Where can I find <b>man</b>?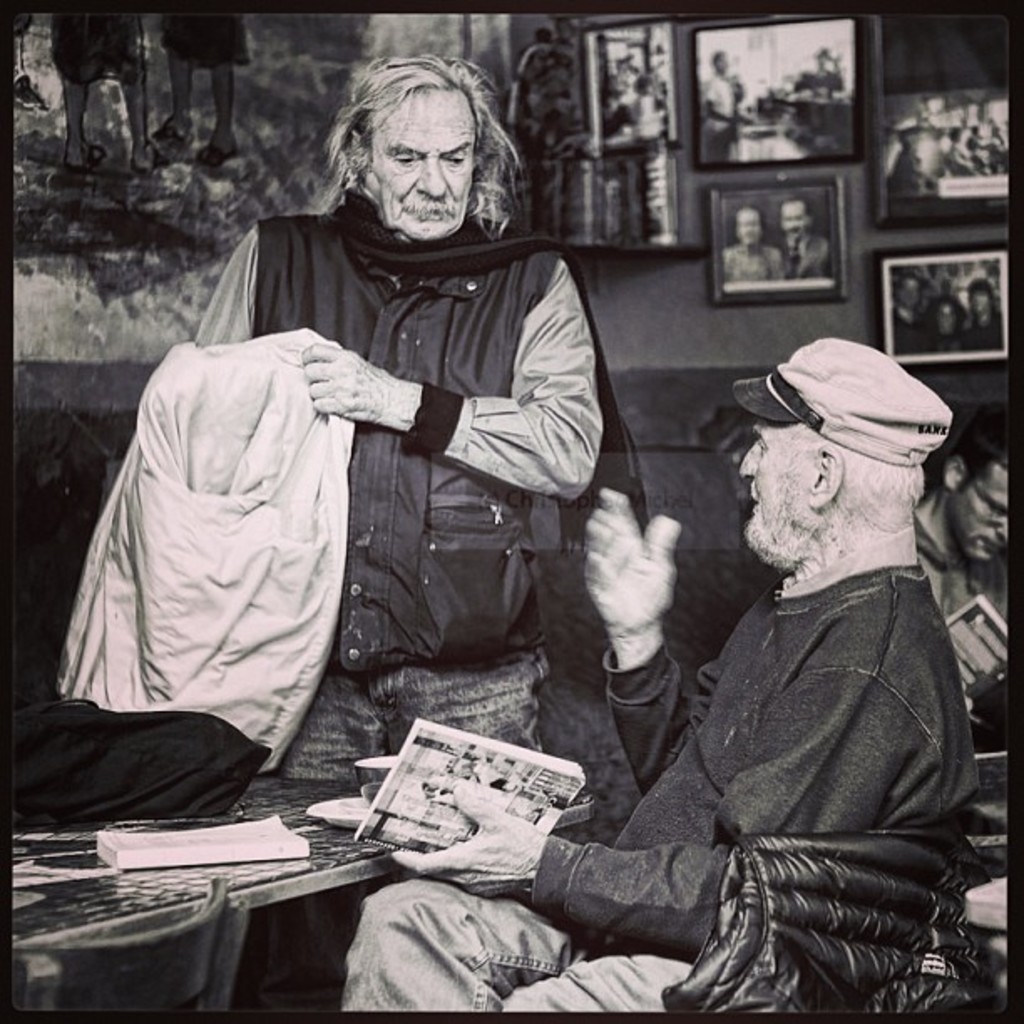
You can find it at crop(780, 196, 833, 283).
